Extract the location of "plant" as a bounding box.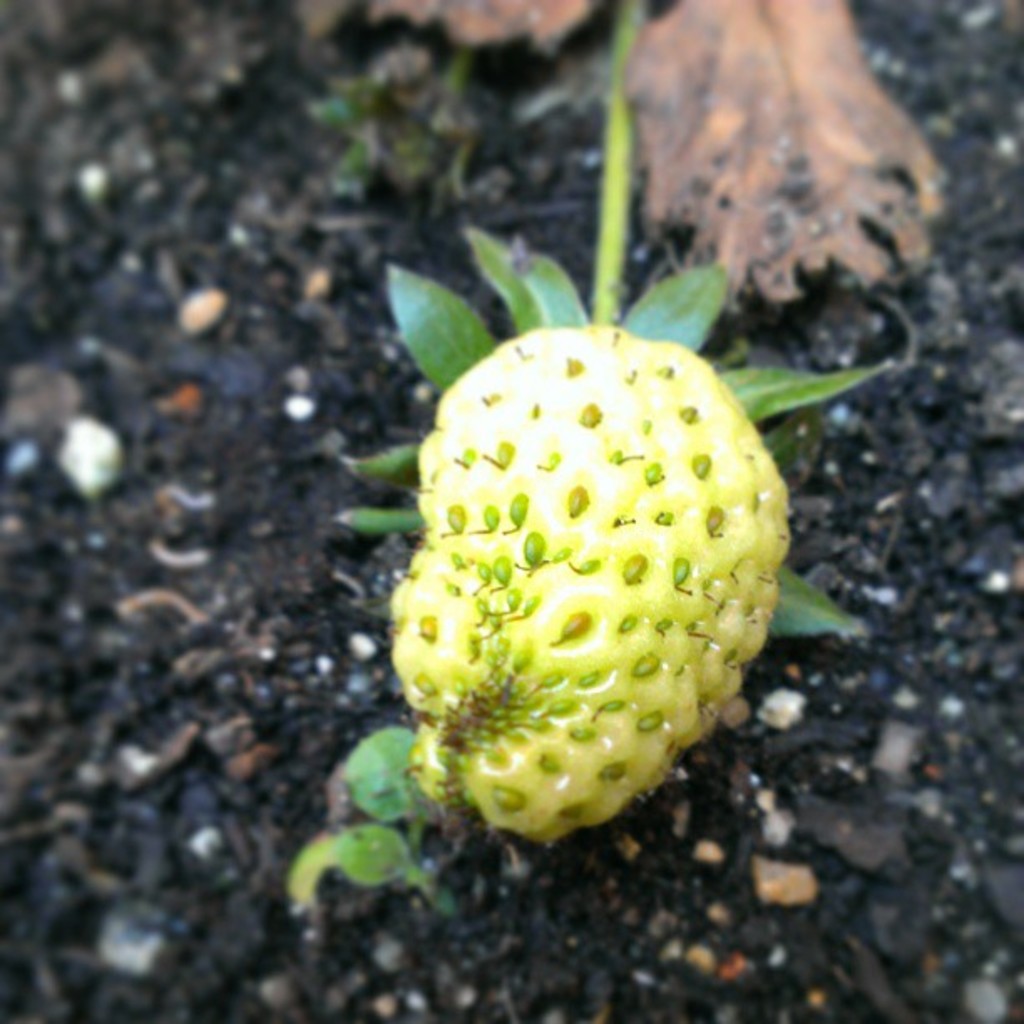
select_region(289, 0, 883, 912).
